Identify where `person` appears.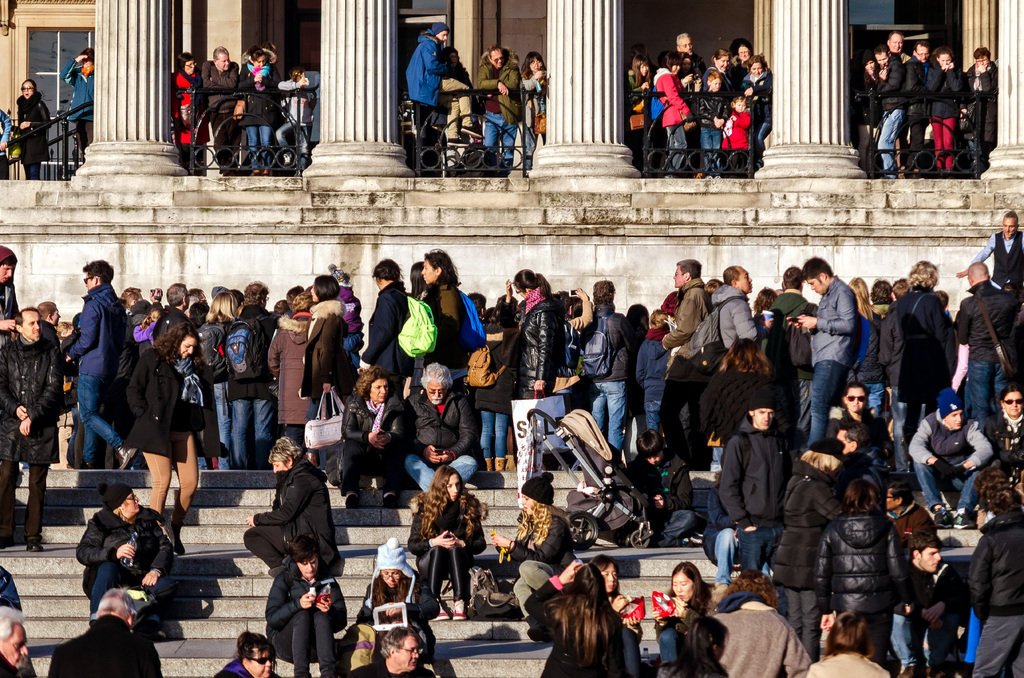
Appears at region(970, 487, 1023, 677).
